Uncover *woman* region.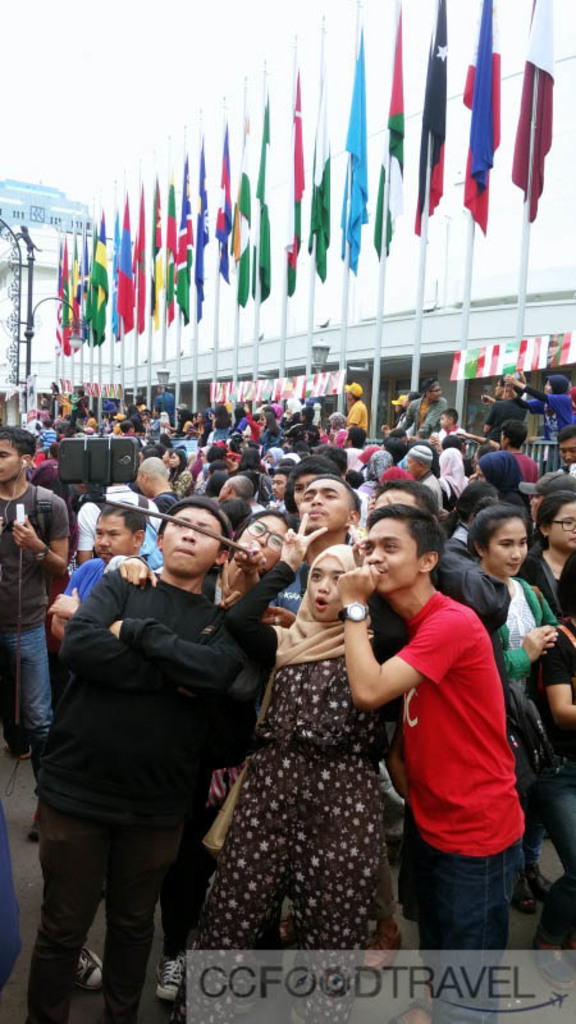
Uncovered: detection(205, 517, 406, 951).
